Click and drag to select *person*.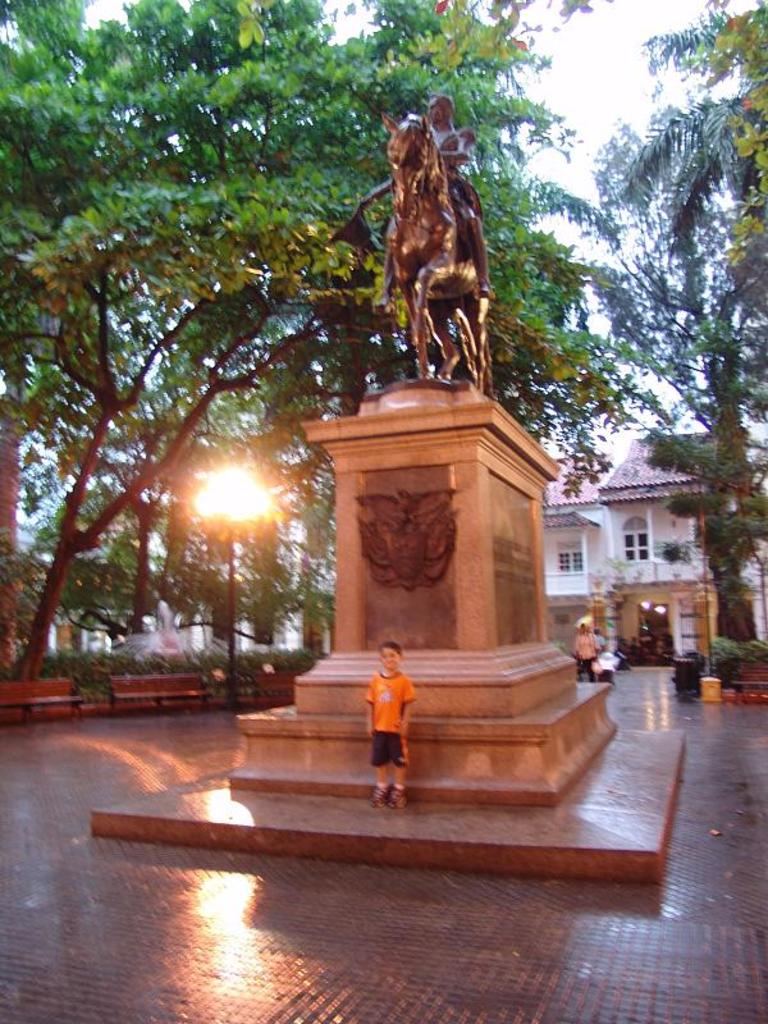
Selection: <box>573,625,595,681</box>.
